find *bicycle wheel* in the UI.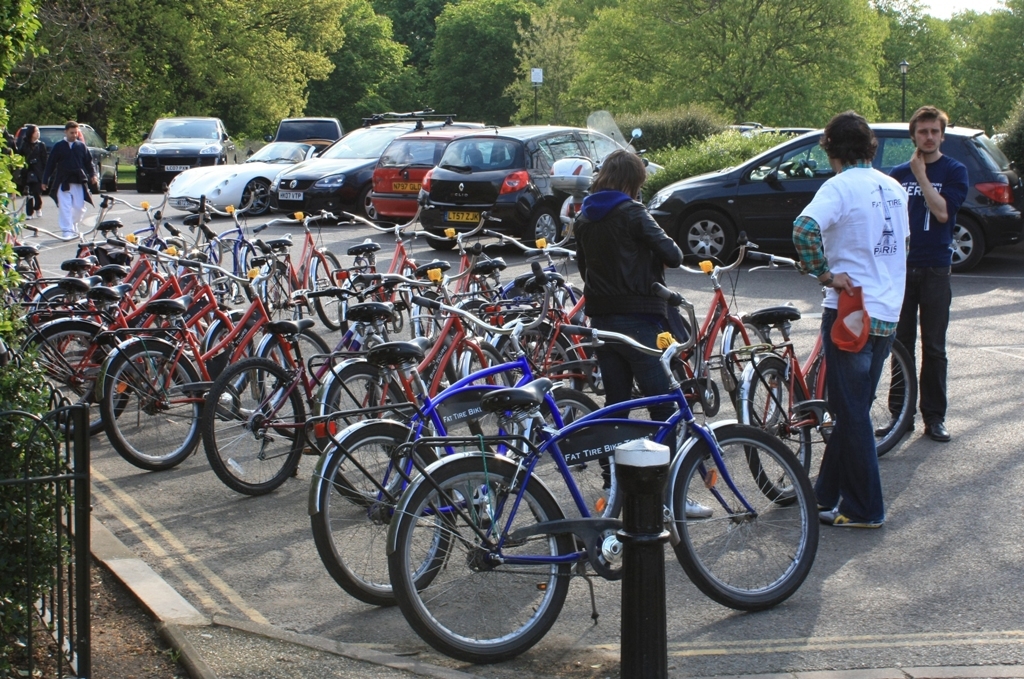
UI element at (745, 359, 810, 504).
